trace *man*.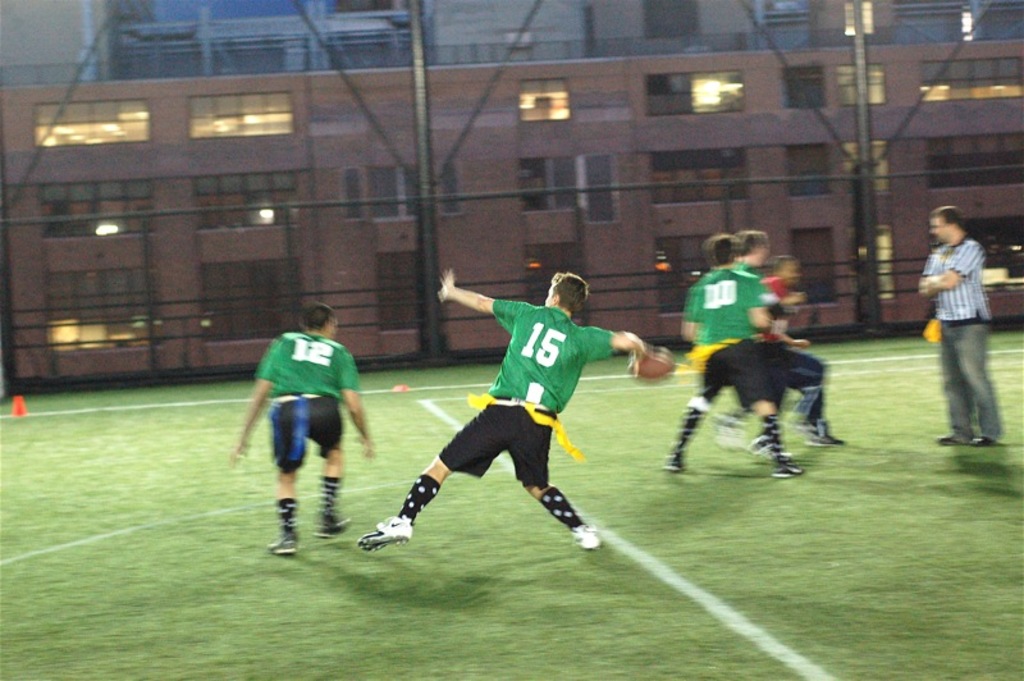
Traced to l=916, t=205, r=1004, b=448.
